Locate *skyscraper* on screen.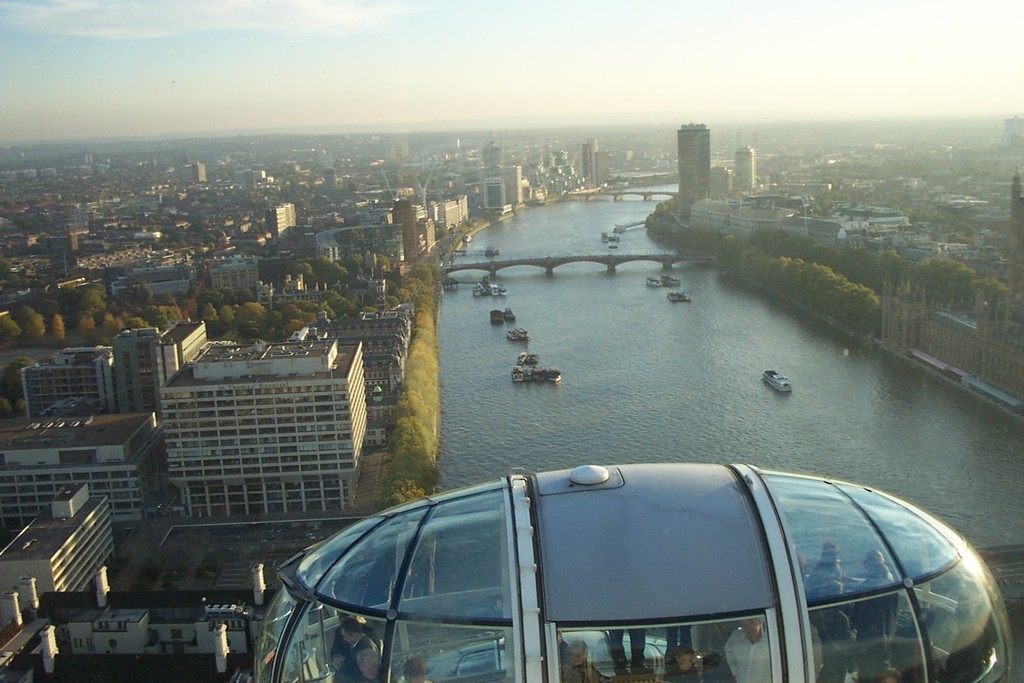
On screen at rect(484, 142, 508, 184).
